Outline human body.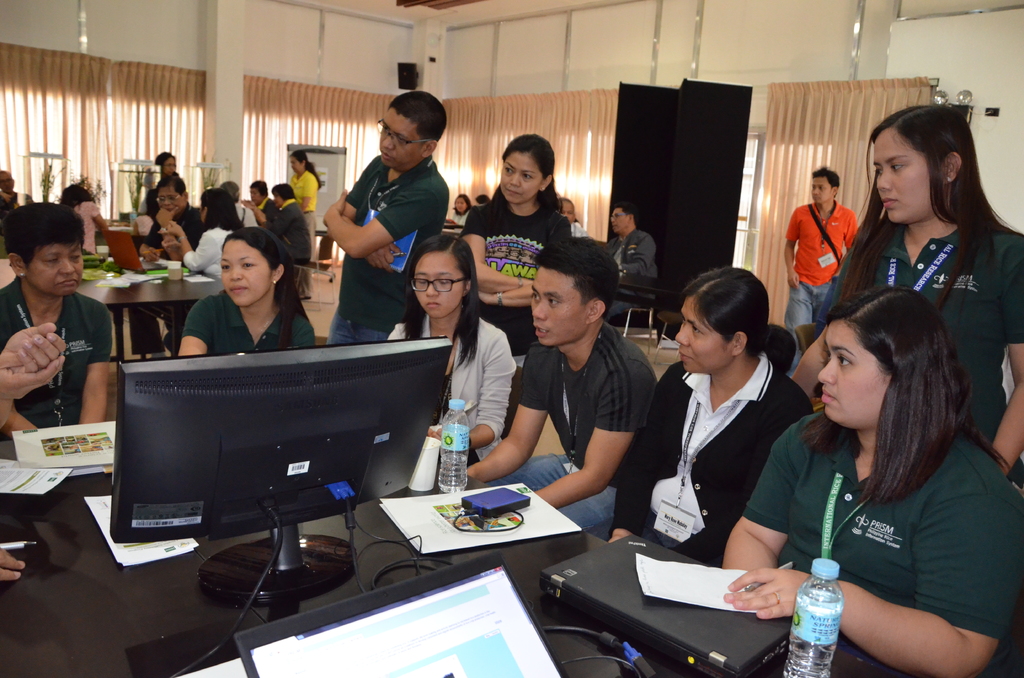
Outline: 725, 280, 1023, 677.
